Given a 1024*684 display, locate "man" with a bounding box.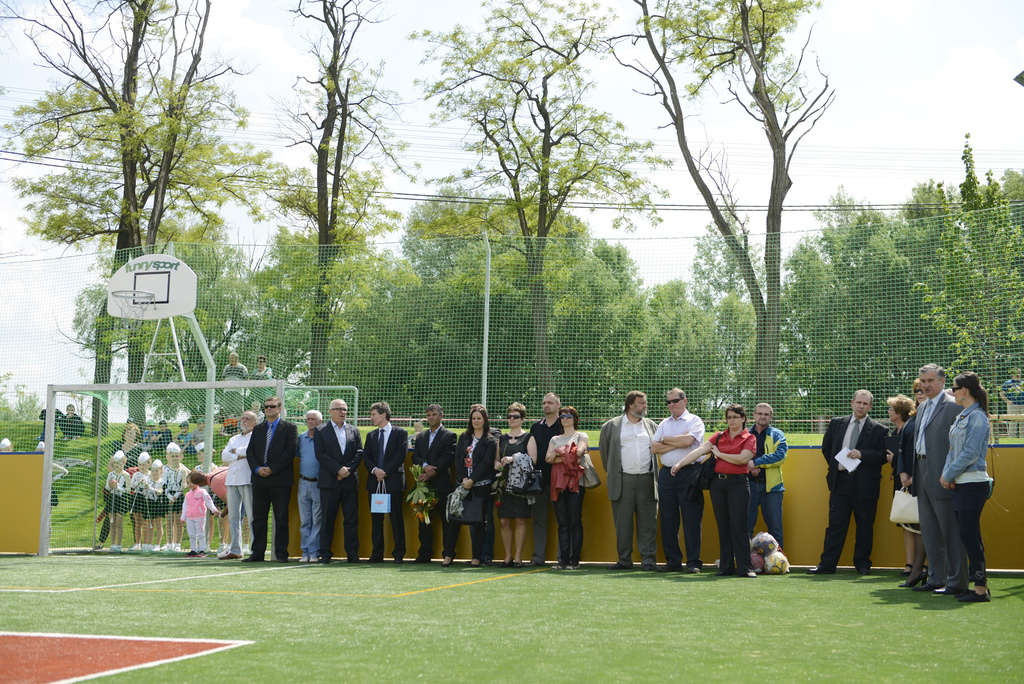
Located: <region>651, 388, 705, 572</region>.
